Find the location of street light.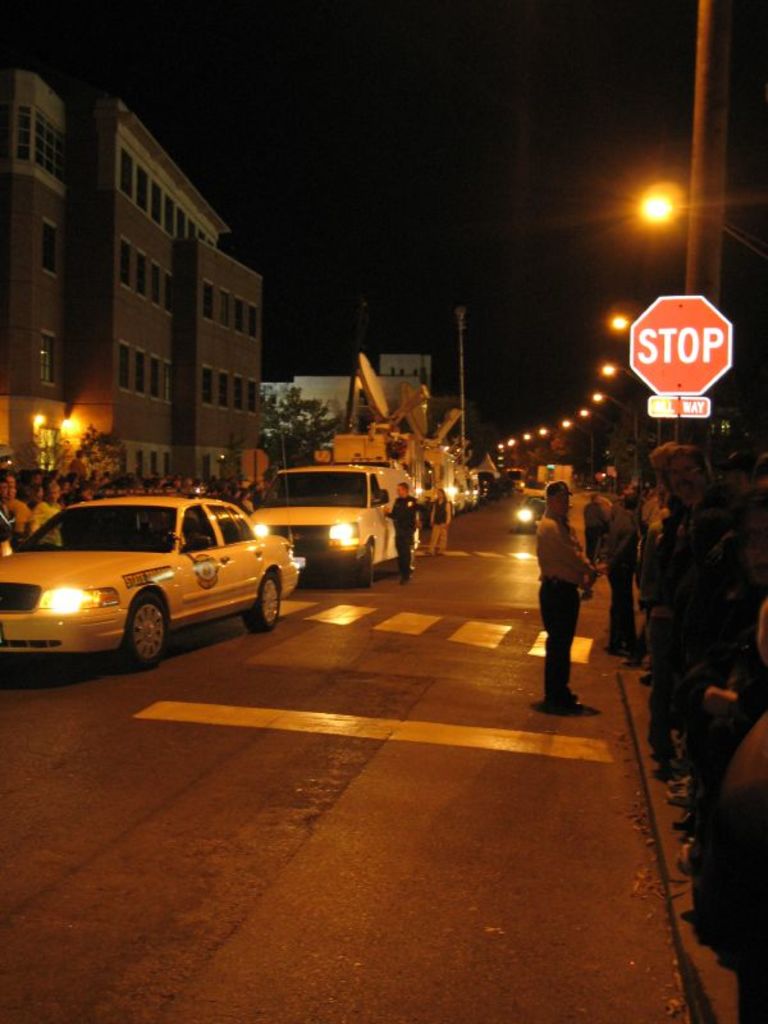
Location: x1=453, y1=296, x2=471, y2=470.
